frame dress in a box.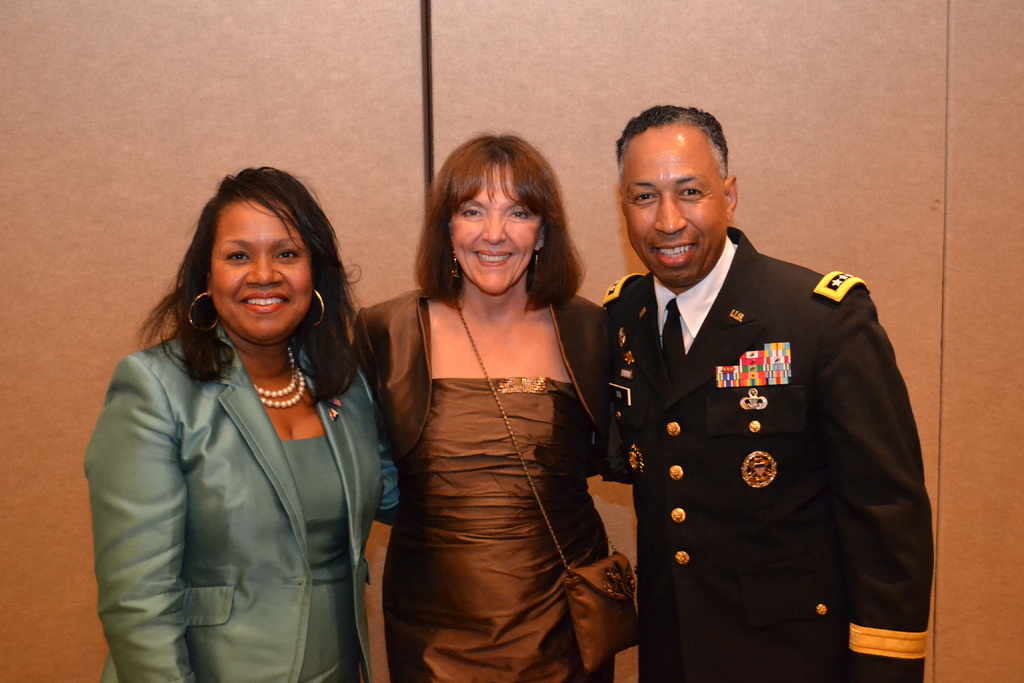
x1=79 y1=322 x2=400 y2=682.
